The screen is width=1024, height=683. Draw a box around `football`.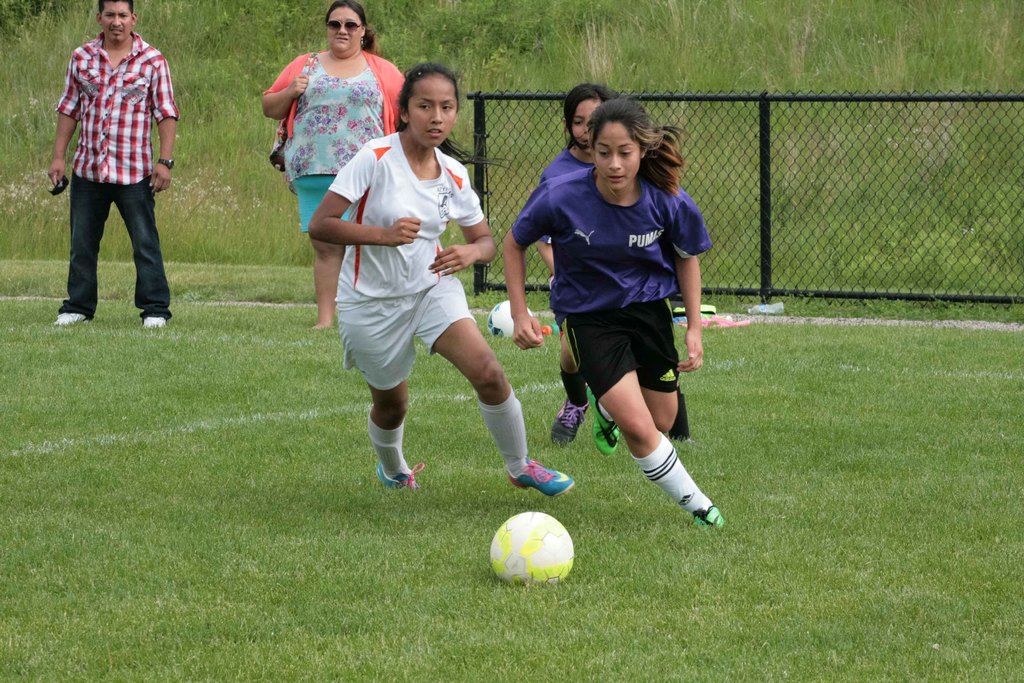
box=[481, 298, 540, 339].
